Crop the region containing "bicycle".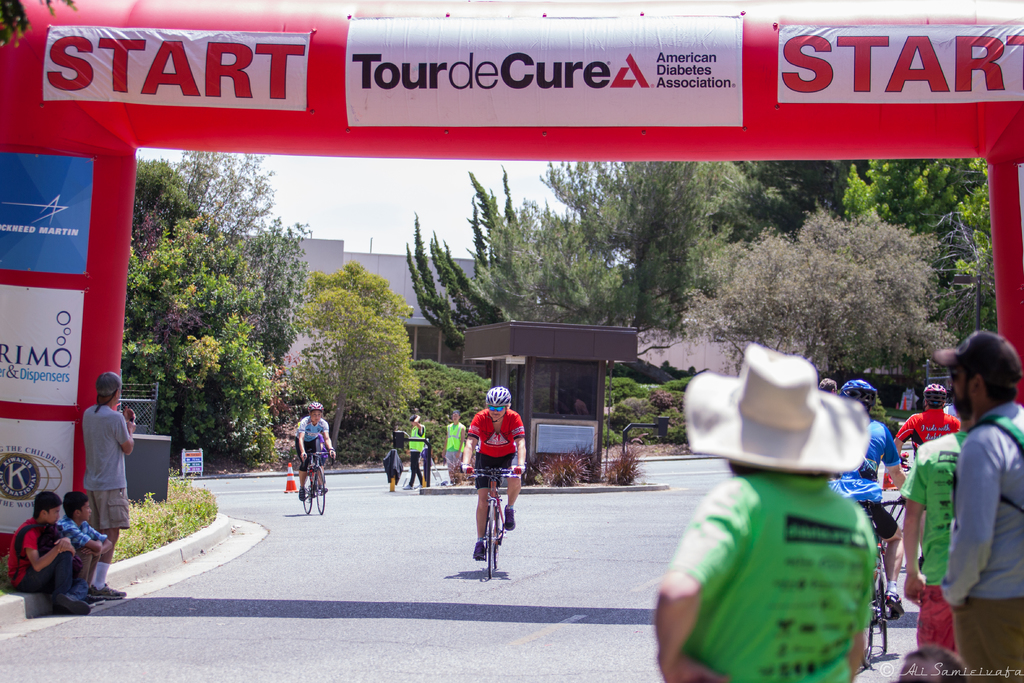
Crop region: bbox=(300, 450, 331, 518).
